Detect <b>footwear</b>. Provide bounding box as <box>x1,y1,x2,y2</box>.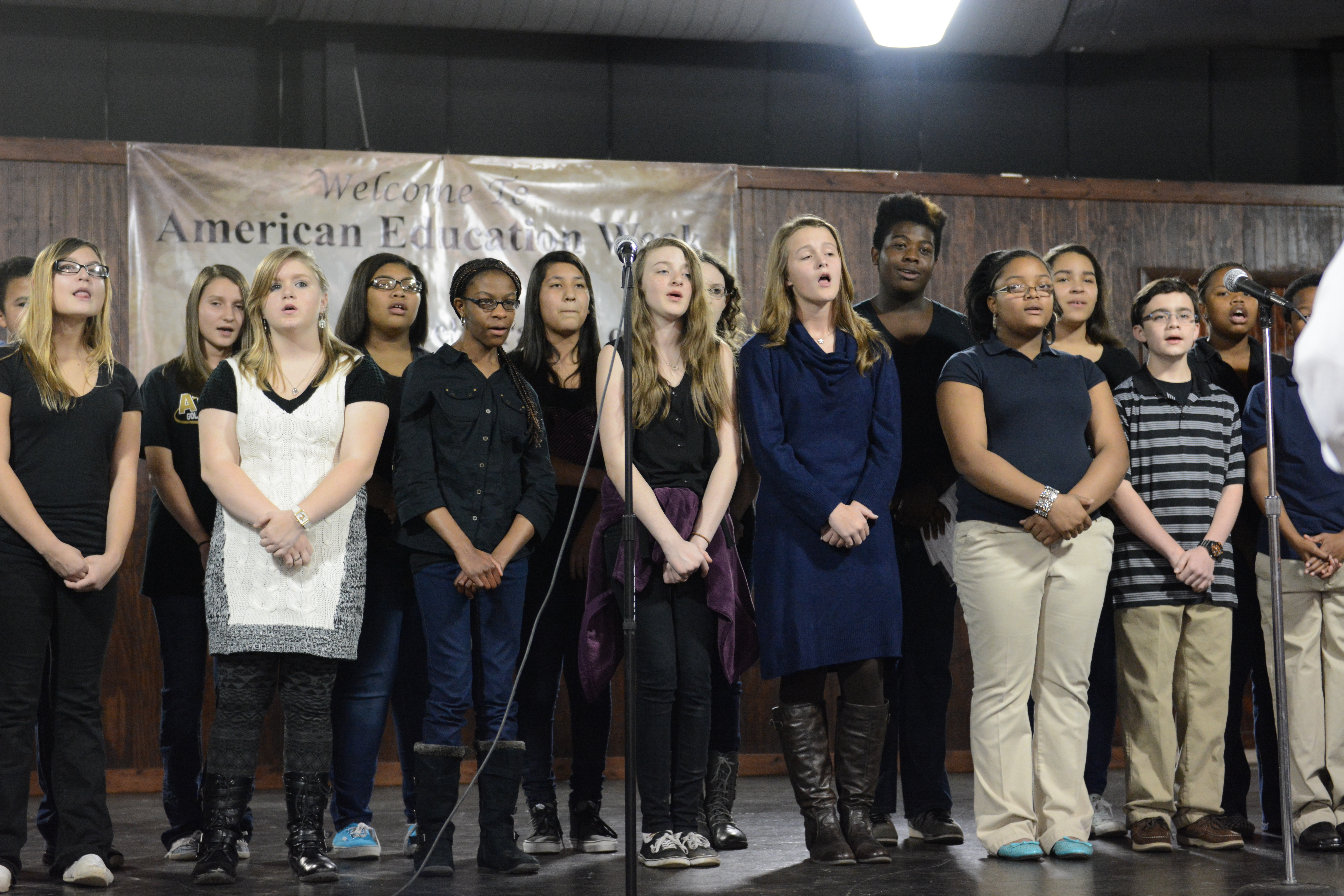
<box>73,181,86,193</box>.
